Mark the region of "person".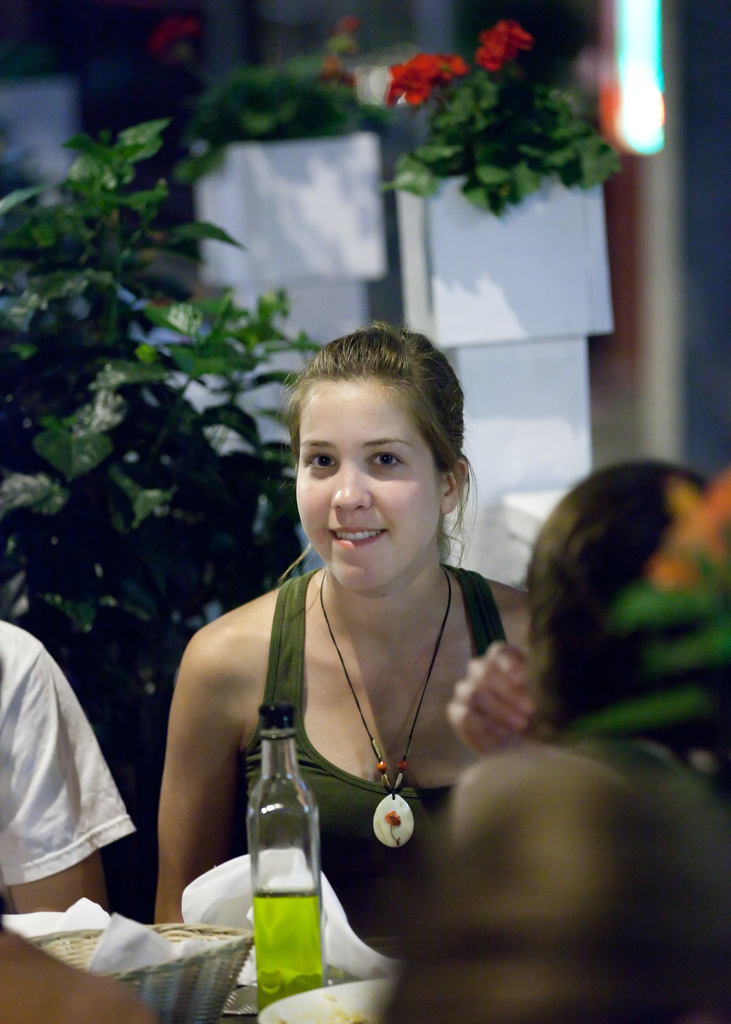
Region: [154,306,541,913].
